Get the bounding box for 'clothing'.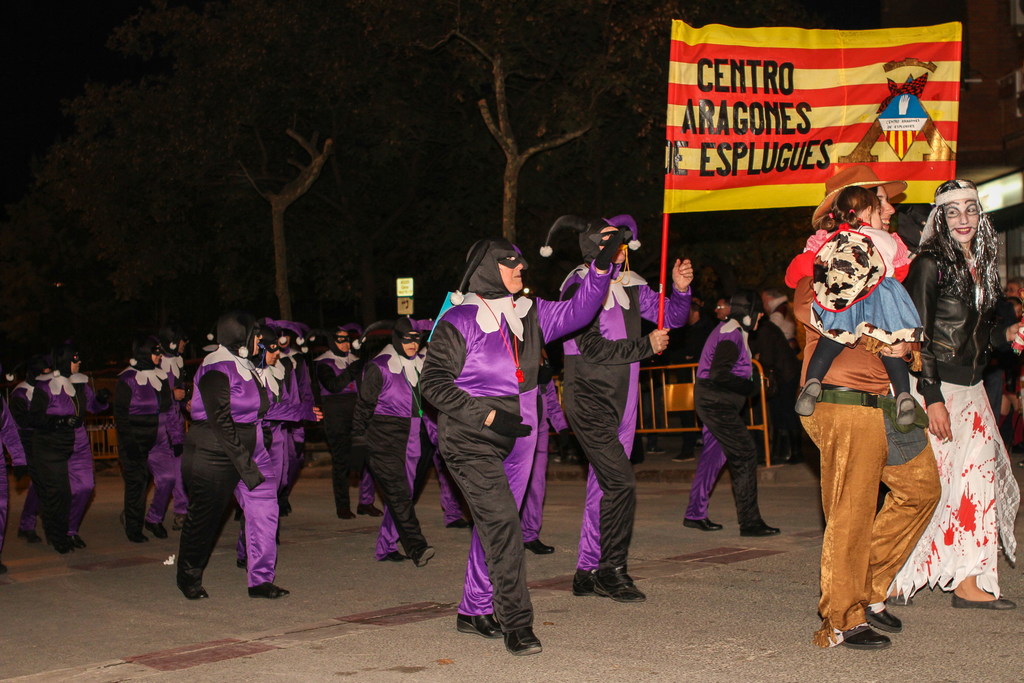
<bbox>0, 259, 696, 625</bbox>.
